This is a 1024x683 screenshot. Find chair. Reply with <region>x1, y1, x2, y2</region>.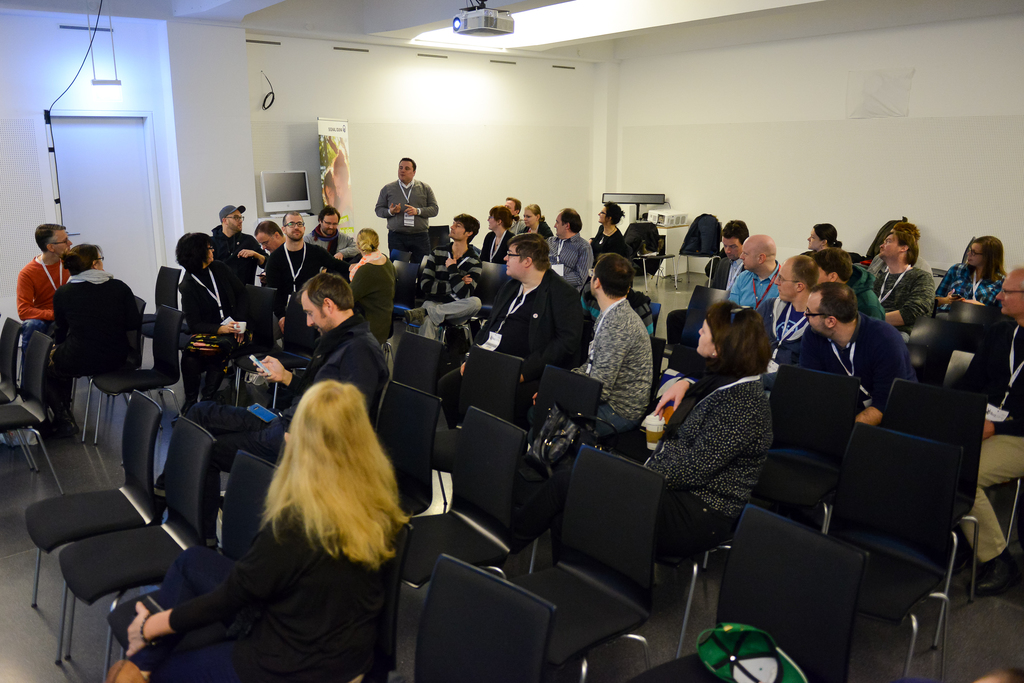
<region>904, 315, 990, 384</region>.
